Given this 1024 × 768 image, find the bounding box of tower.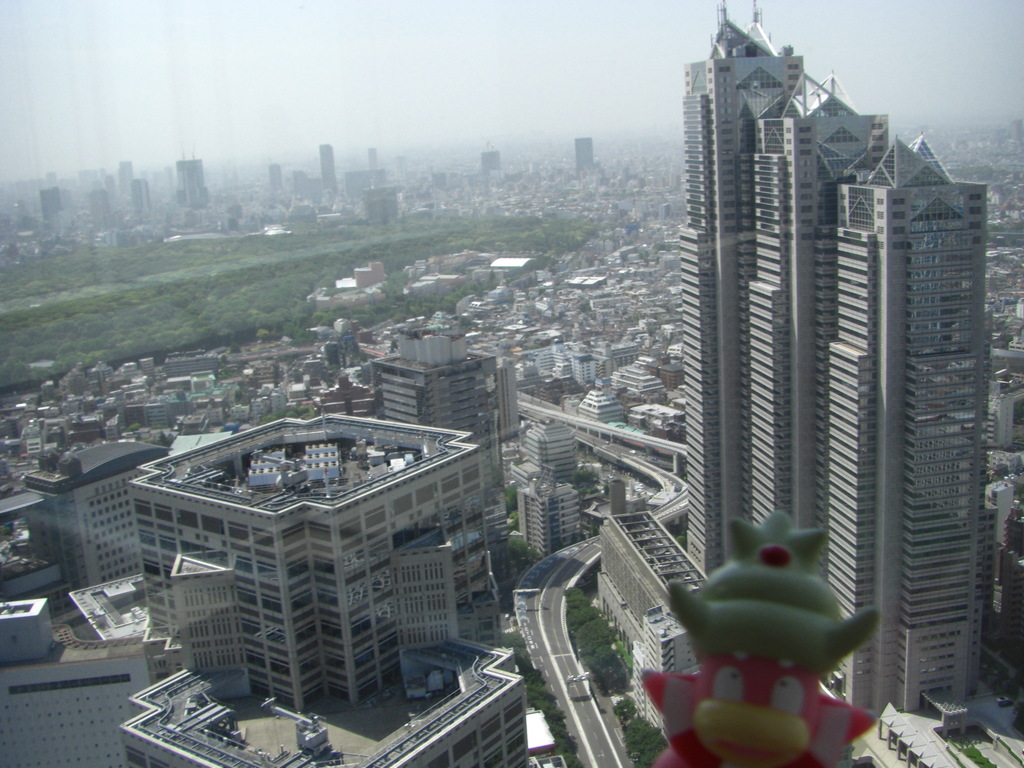
685, 0, 988, 715.
